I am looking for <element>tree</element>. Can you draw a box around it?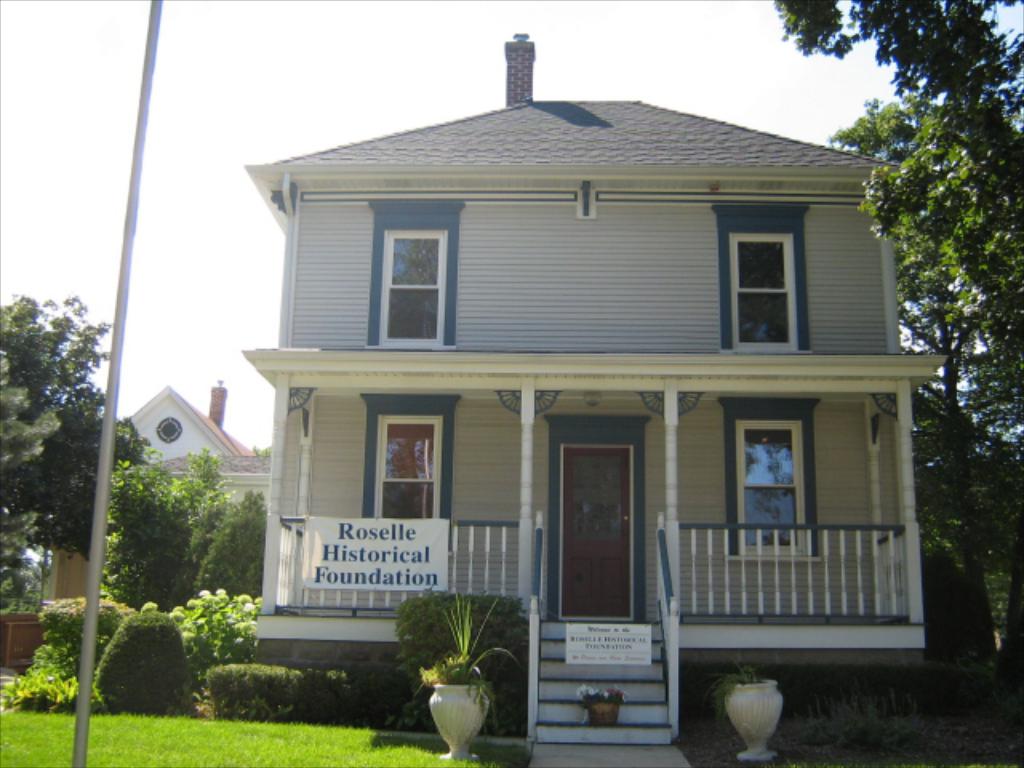
Sure, the bounding box is (left=152, top=448, right=232, bottom=515).
